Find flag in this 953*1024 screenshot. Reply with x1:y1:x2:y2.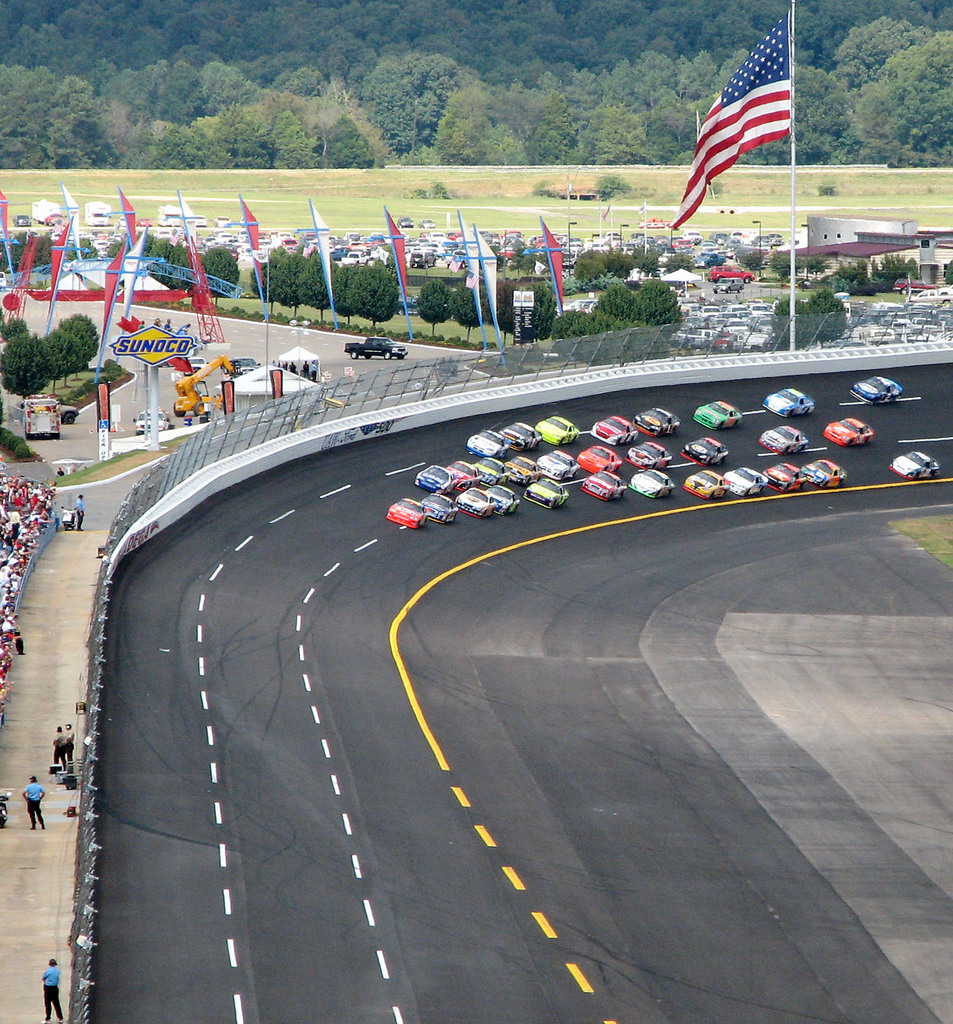
123:187:137:243.
